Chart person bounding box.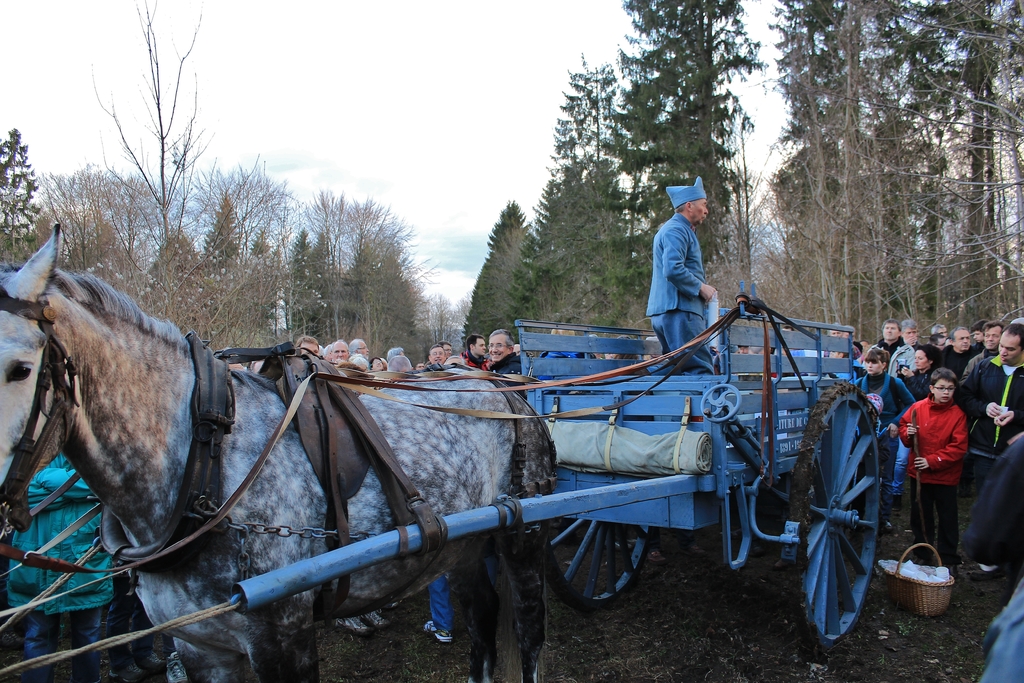
Charted: (left=484, top=323, right=530, bottom=402).
